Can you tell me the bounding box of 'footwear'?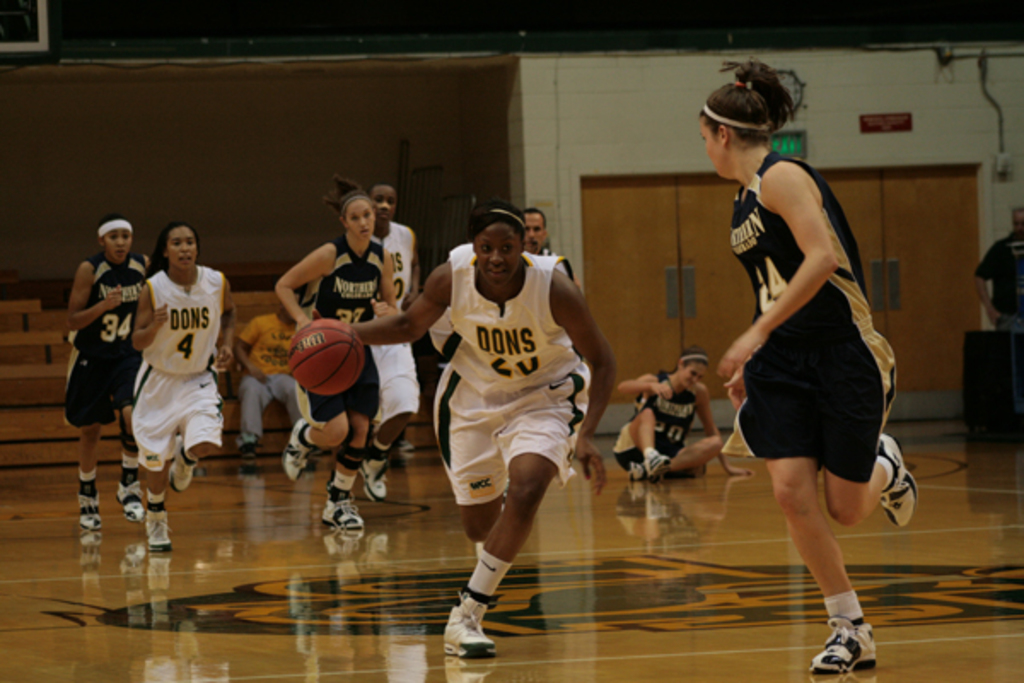
(left=114, top=478, right=155, bottom=522).
